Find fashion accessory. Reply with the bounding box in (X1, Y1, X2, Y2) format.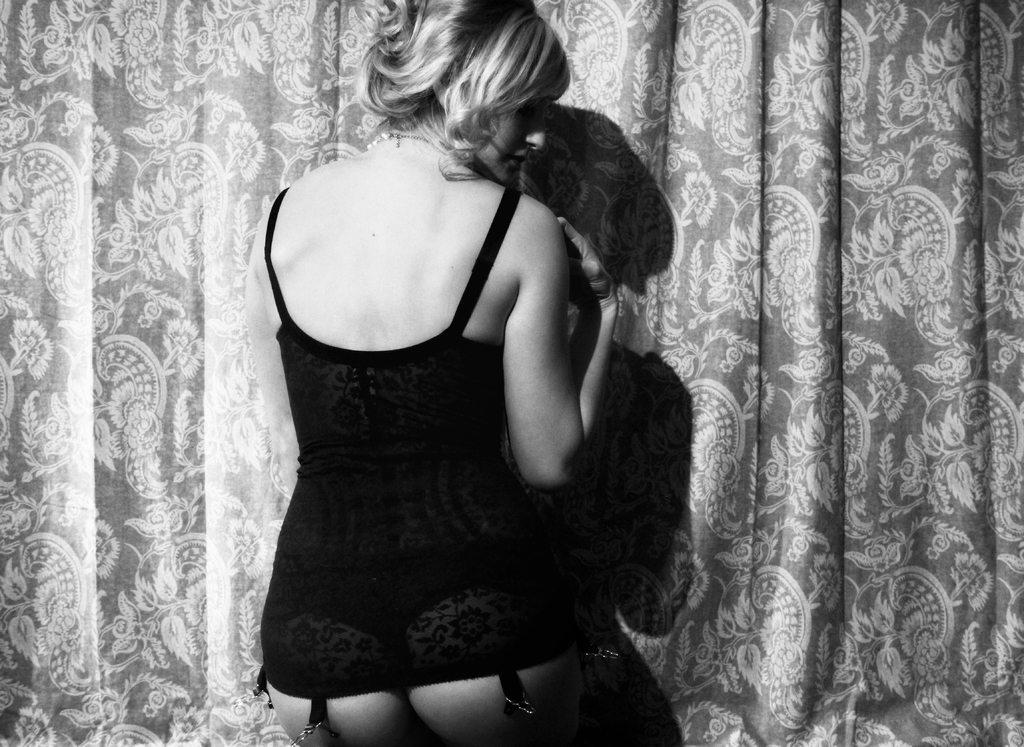
(364, 130, 431, 147).
